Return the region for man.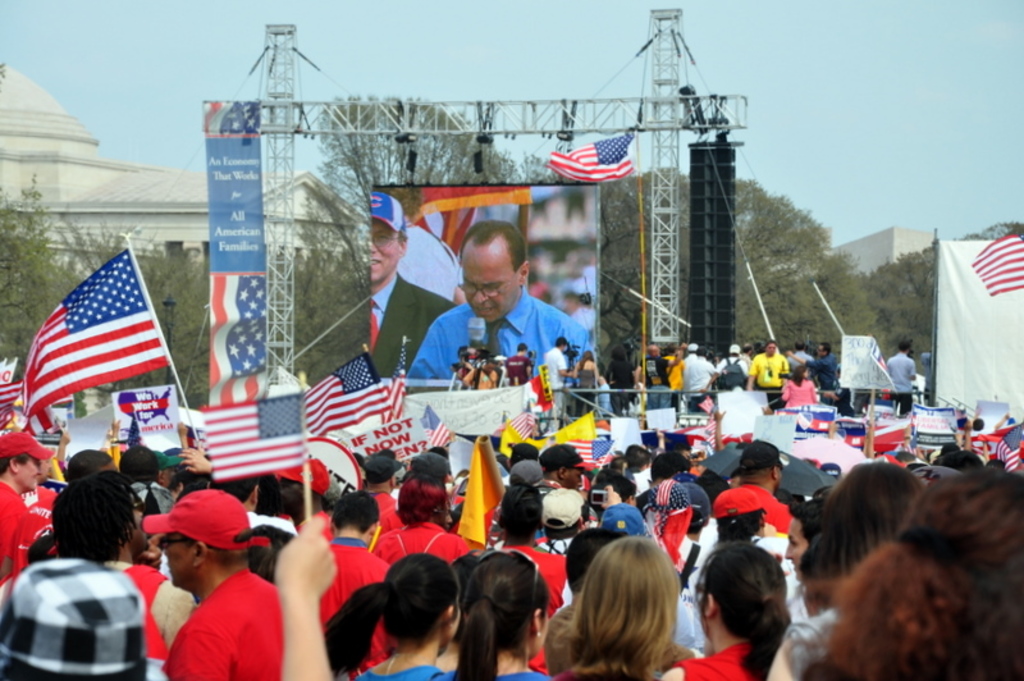
Rect(881, 339, 918, 412).
